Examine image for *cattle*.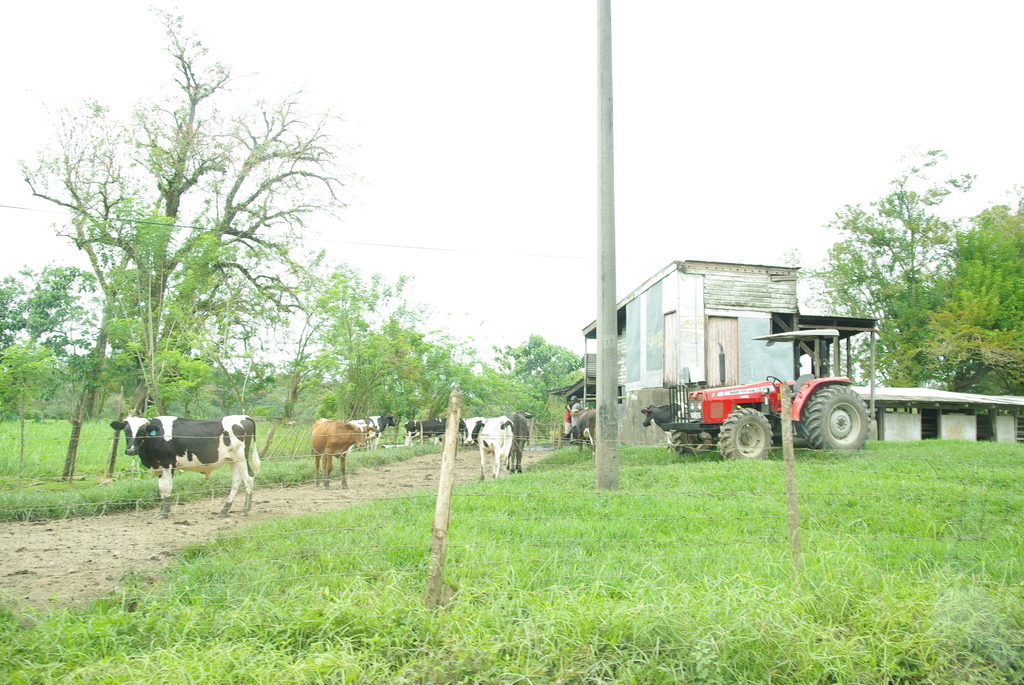
Examination result: <region>122, 405, 247, 503</region>.
